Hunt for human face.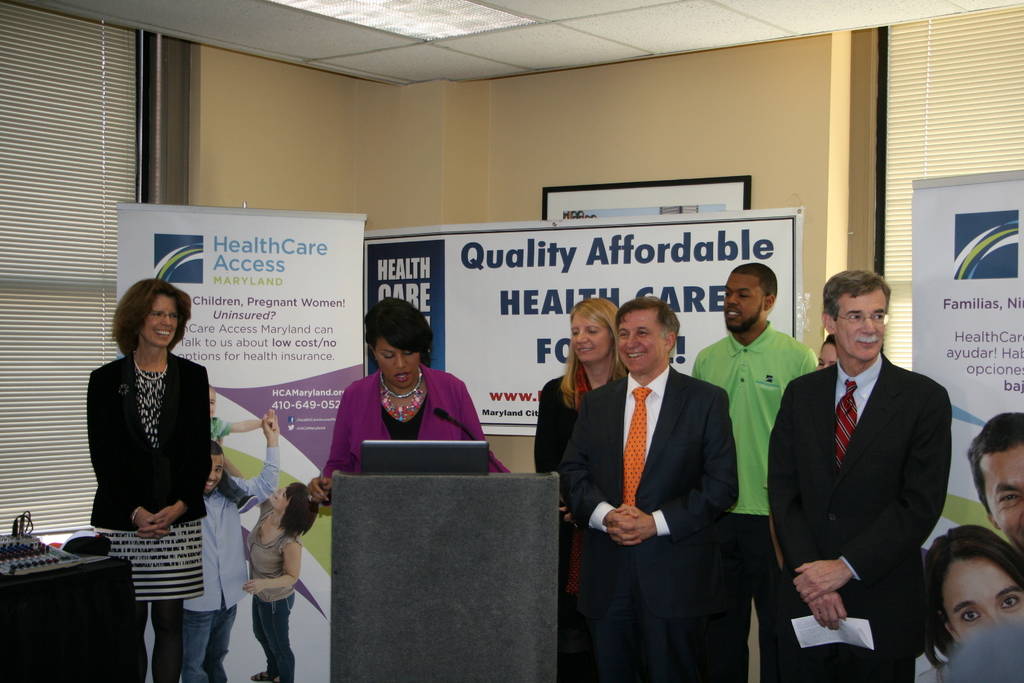
Hunted down at pyautogui.locateOnScreen(723, 271, 764, 335).
